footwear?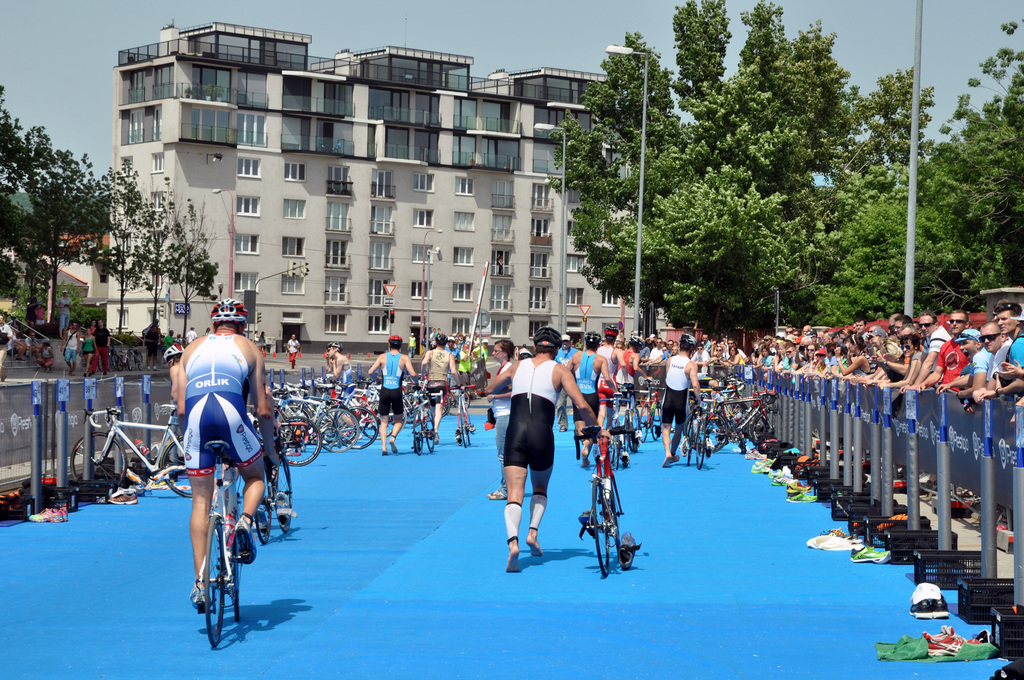
(left=88, top=368, right=96, bottom=373)
